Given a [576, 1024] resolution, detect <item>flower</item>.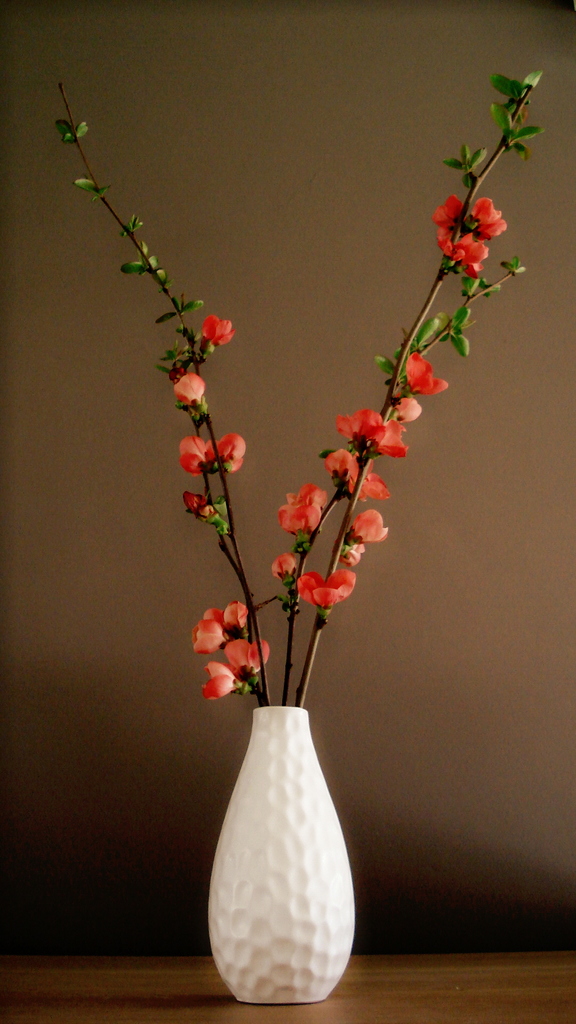
{"left": 271, "top": 486, "right": 328, "bottom": 533}.
